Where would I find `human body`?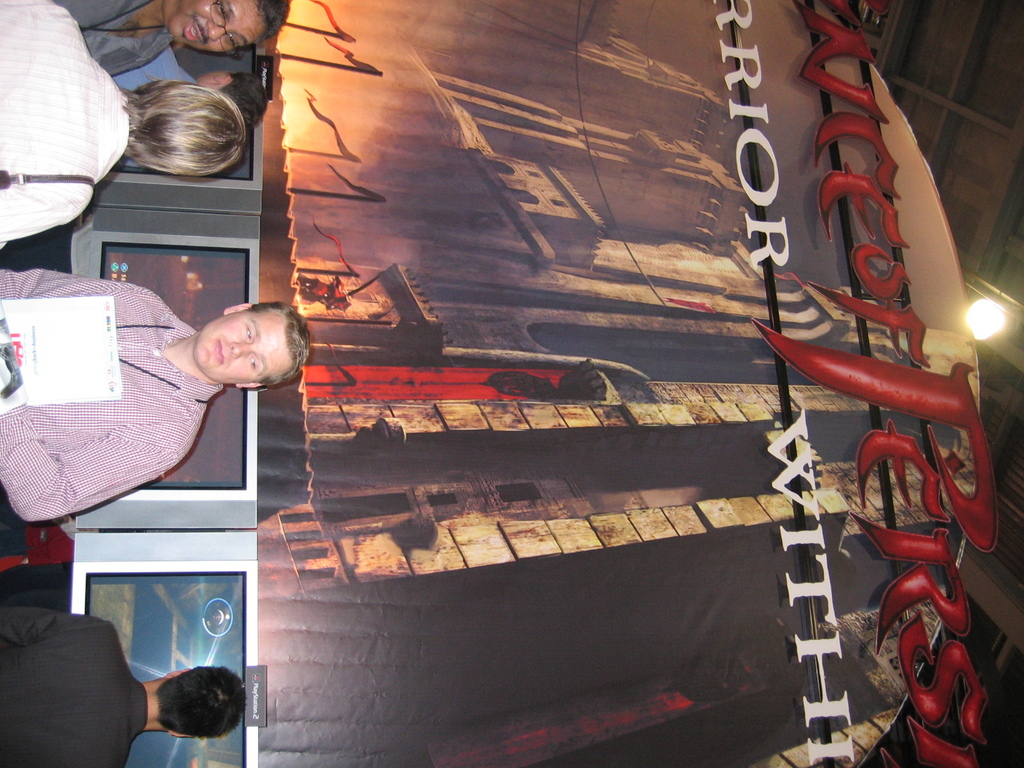
At region(0, 268, 314, 526).
